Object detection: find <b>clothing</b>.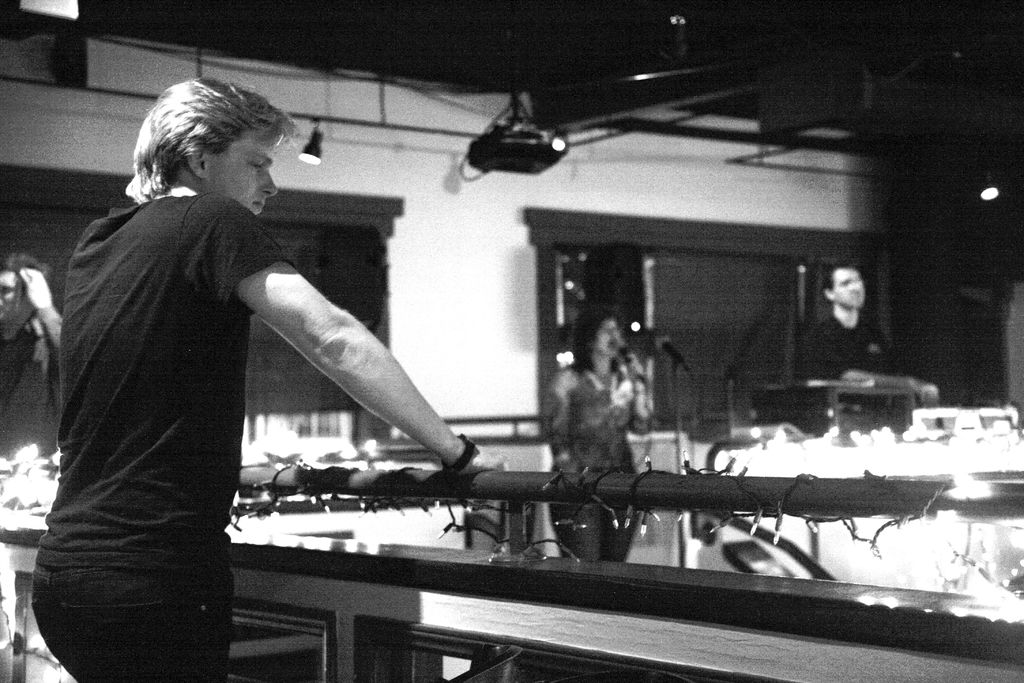
(left=22, top=79, right=314, bottom=682).
